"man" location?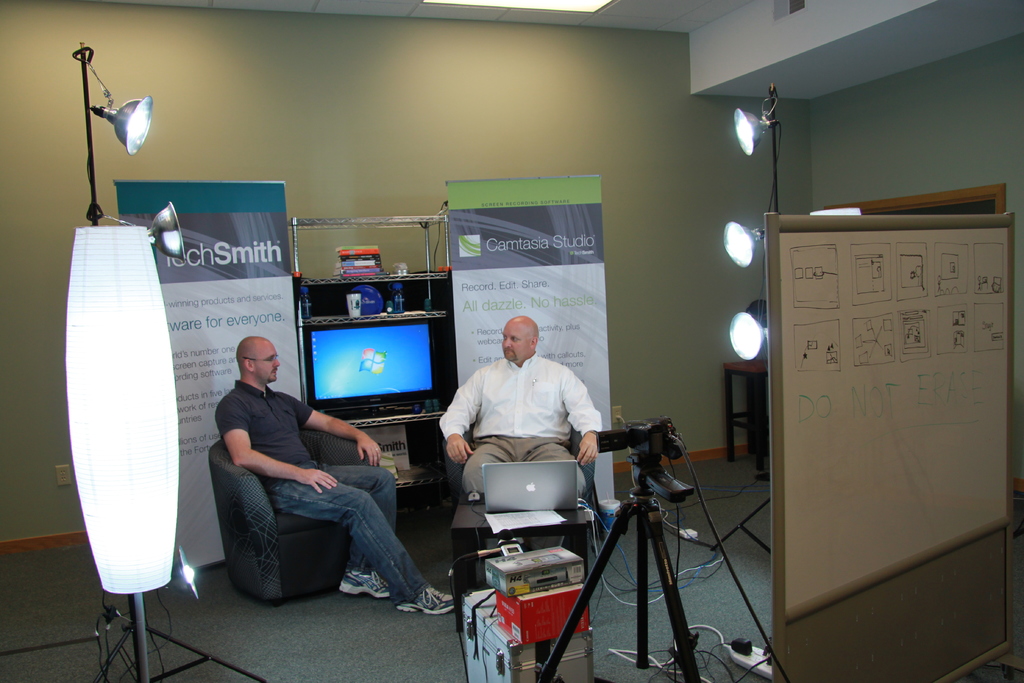
bbox(438, 317, 603, 557)
